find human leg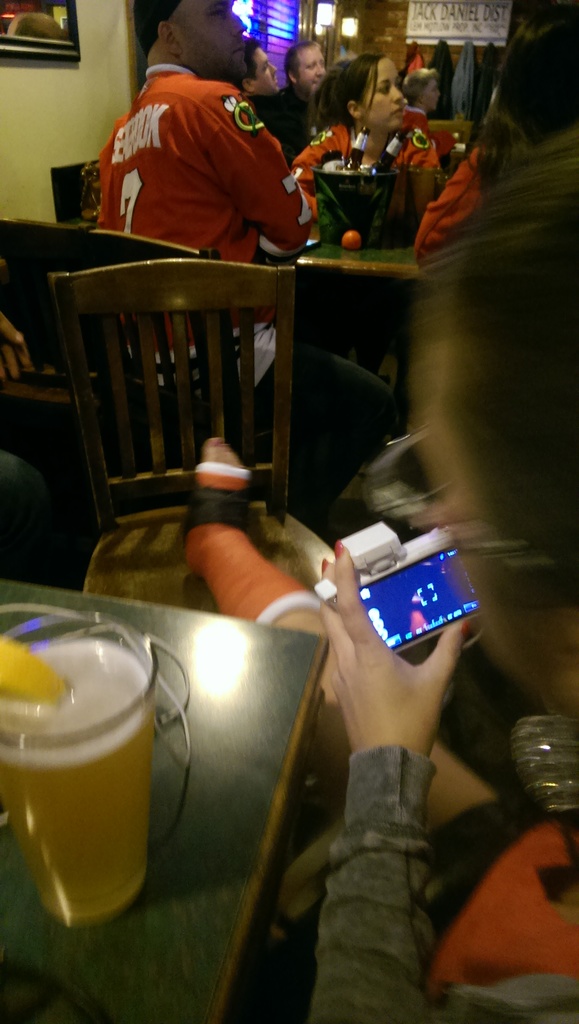
167/342/405/522
